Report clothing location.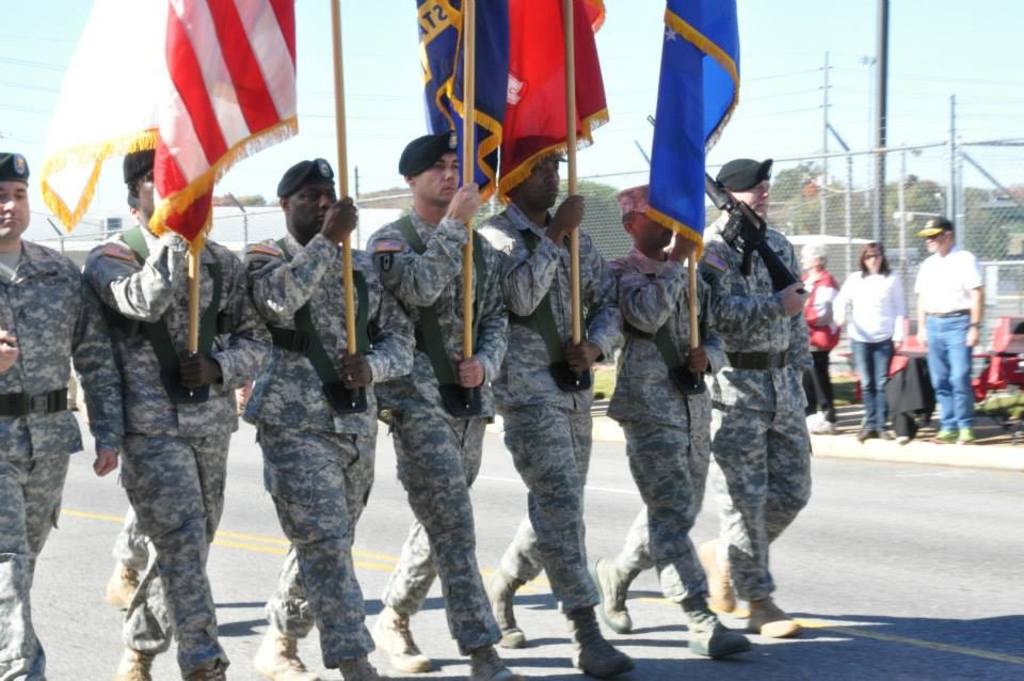
Report: 237, 226, 416, 664.
